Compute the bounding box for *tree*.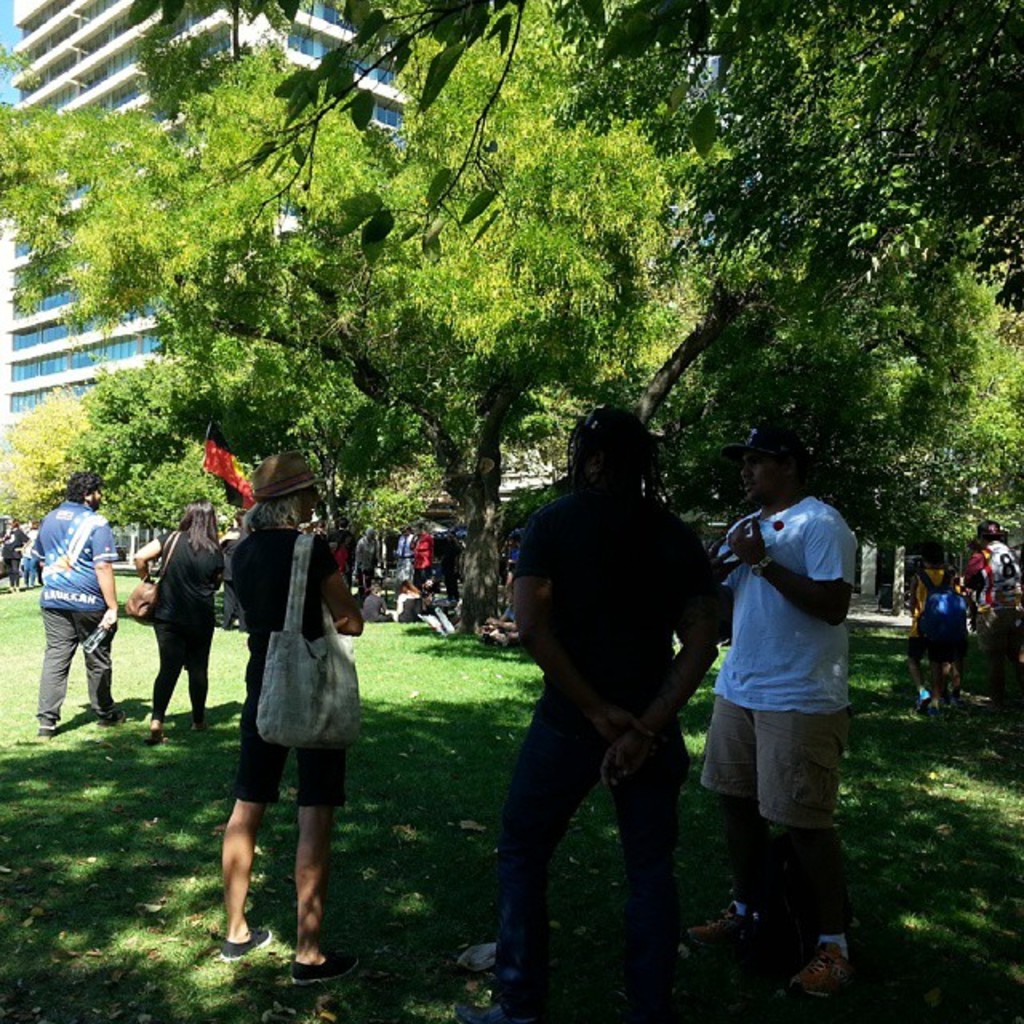
locate(2, 382, 83, 523).
